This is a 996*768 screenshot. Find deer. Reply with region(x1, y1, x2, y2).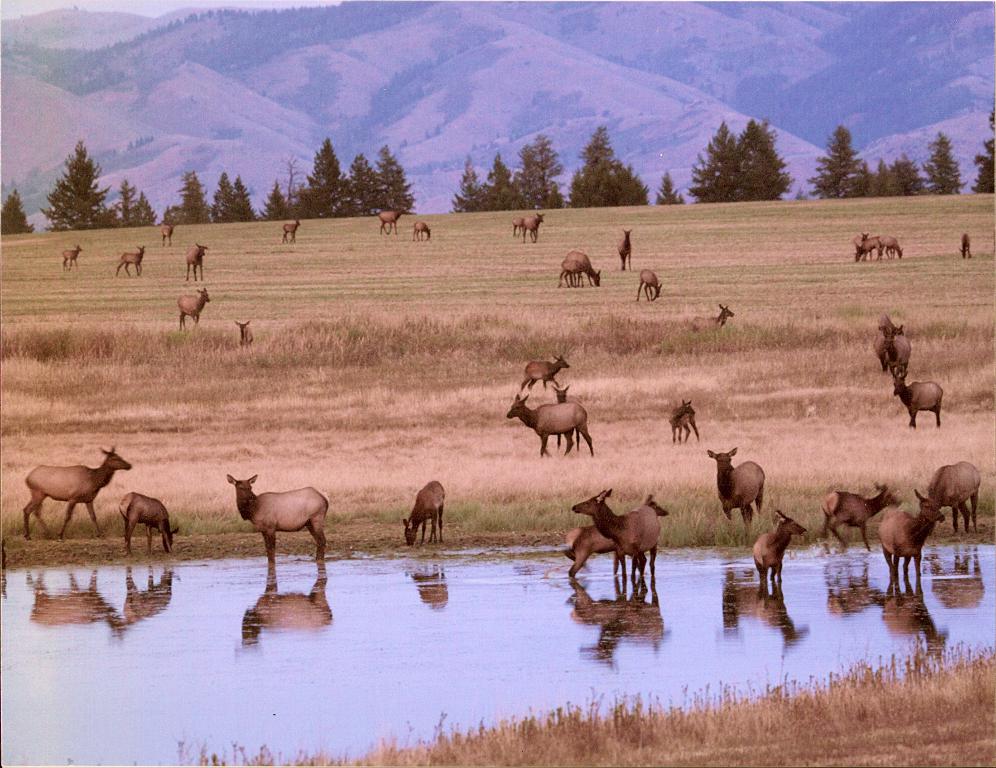
region(618, 225, 634, 269).
